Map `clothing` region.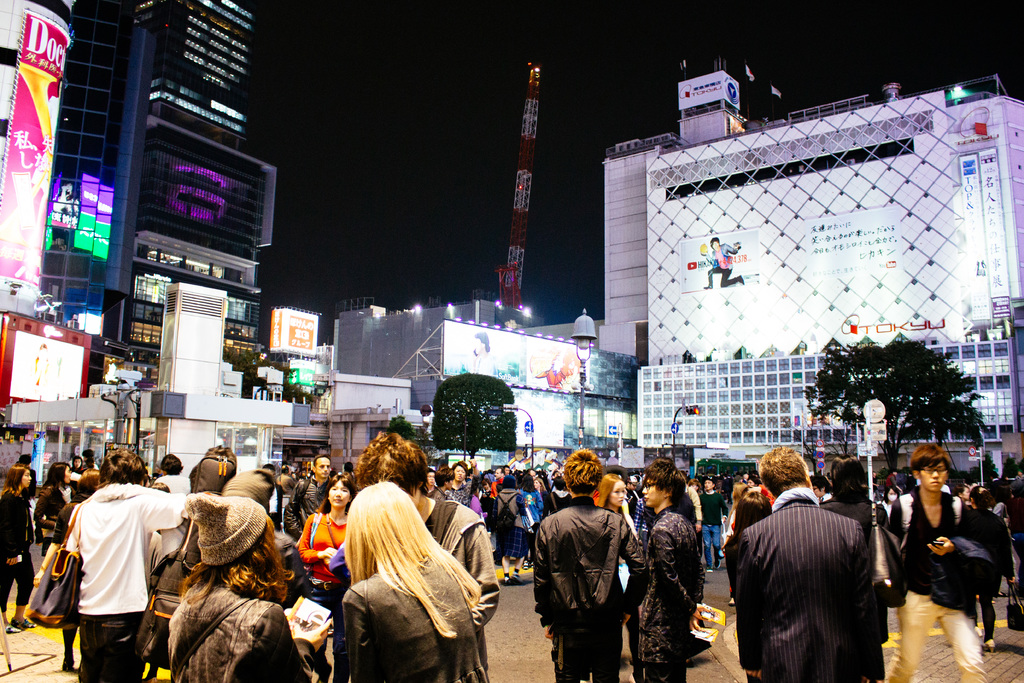
Mapped to [x1=530, y1=491, x2=625, y2=682].
